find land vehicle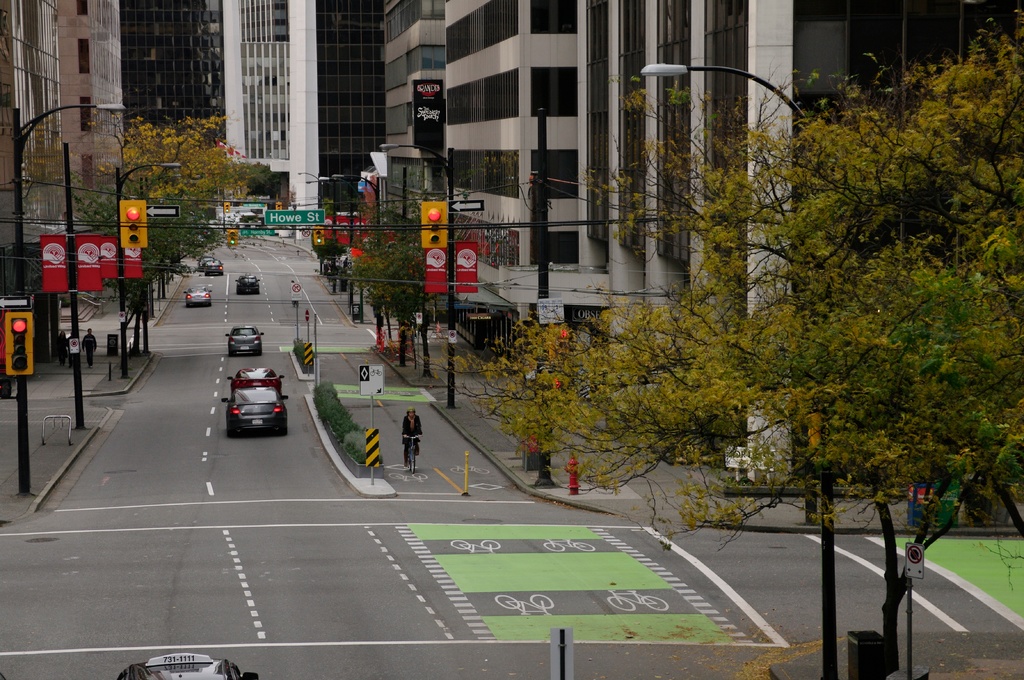
<box>203,258,225,278</box>
